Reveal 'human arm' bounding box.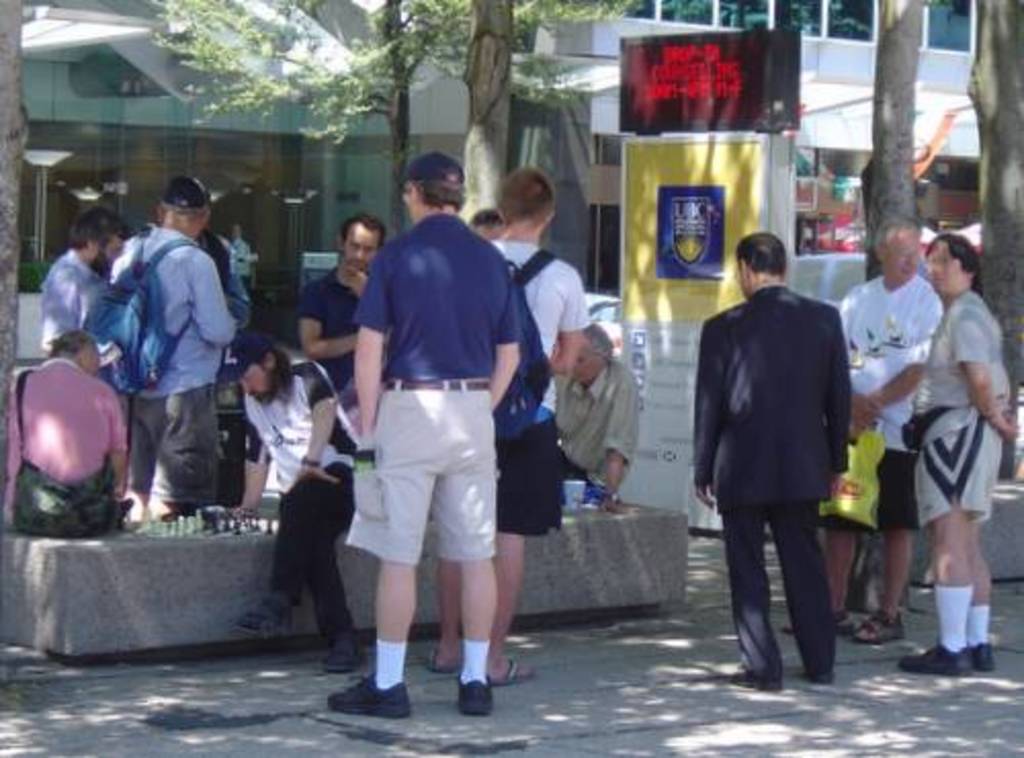
Revealed: [left=27, top=258, right=86, bottom=350].
